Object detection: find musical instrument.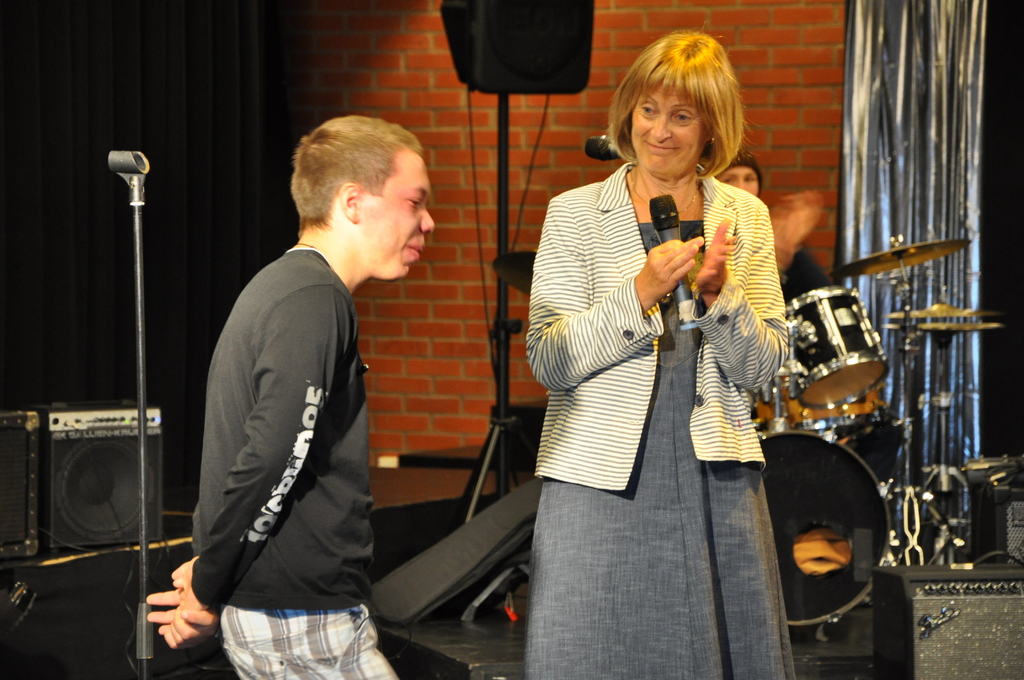
left=780, top=284, right=886, bottom=411.
